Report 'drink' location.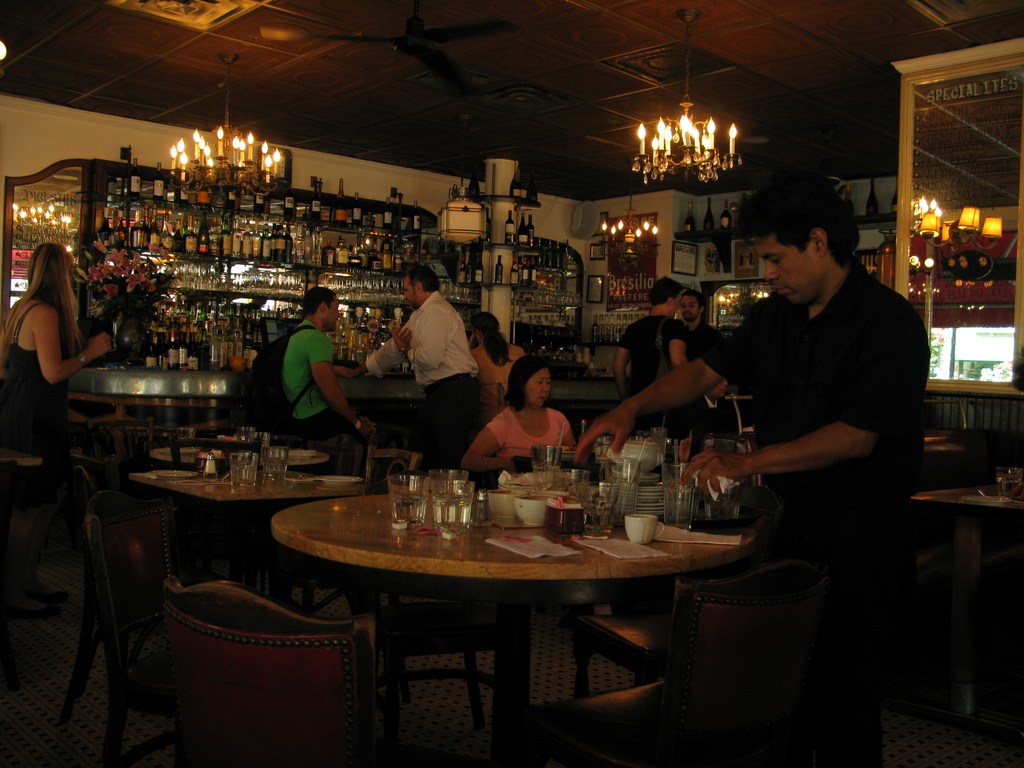
Report: <bbox>389, 495, 429, 522</bbox>.
